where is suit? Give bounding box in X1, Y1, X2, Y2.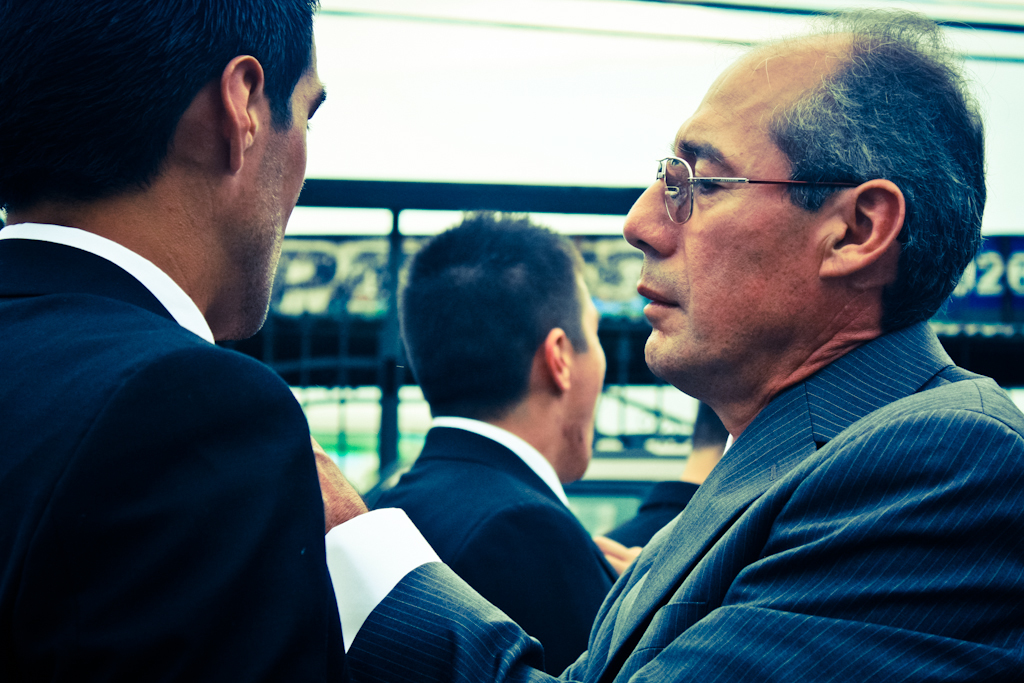
371, 426, 617, 676.
